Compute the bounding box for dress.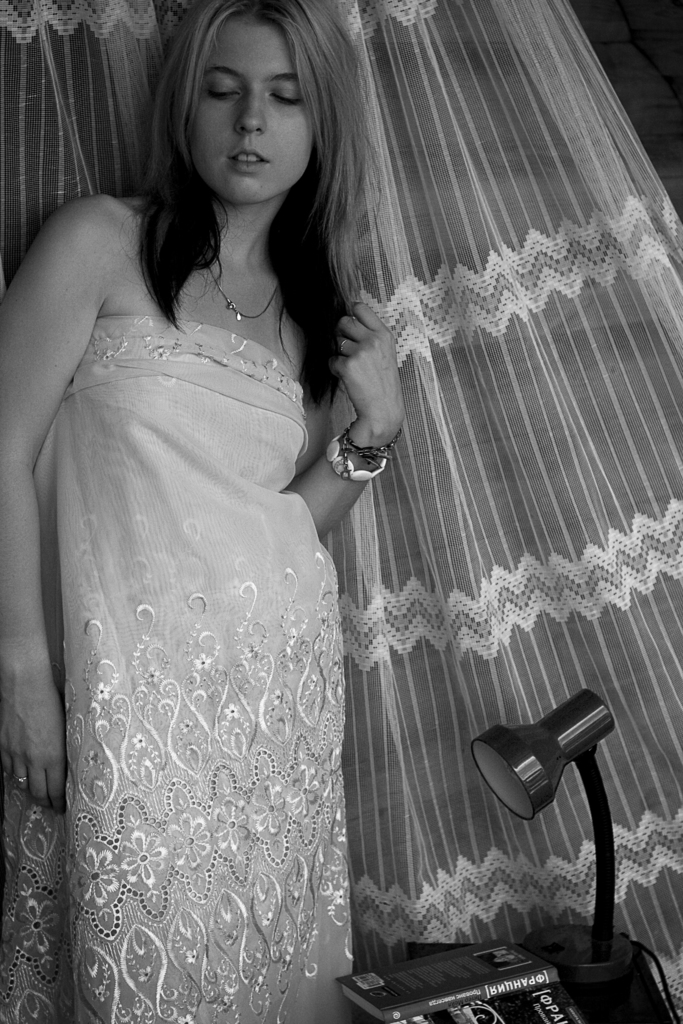
0:312:360:1023.
